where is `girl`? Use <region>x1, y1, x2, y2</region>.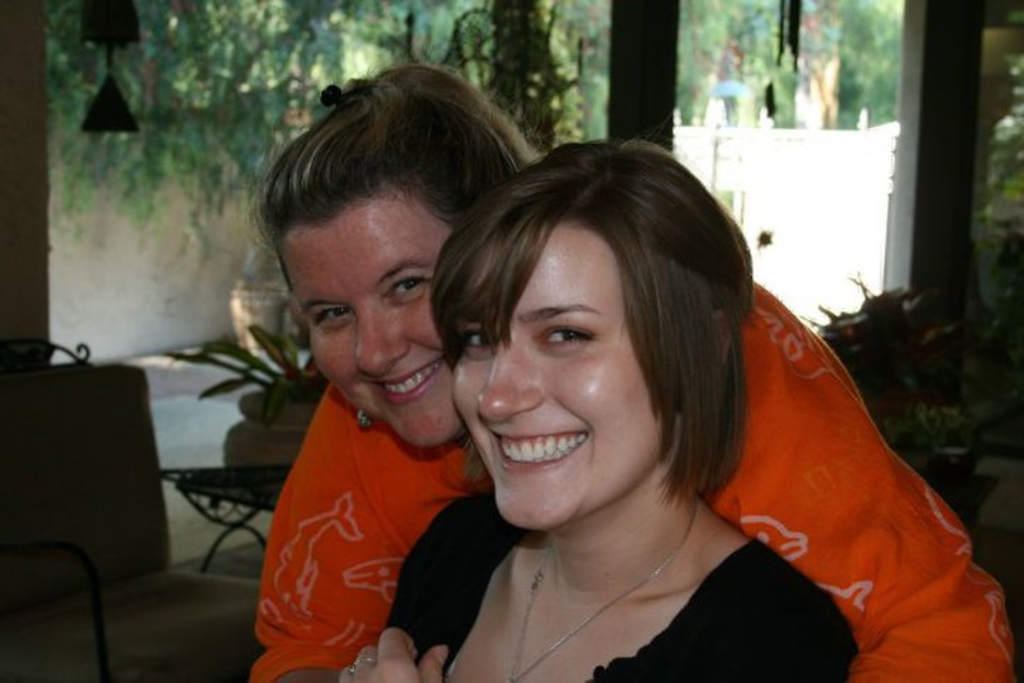
<region>333, 139, 856, 682</region>.
